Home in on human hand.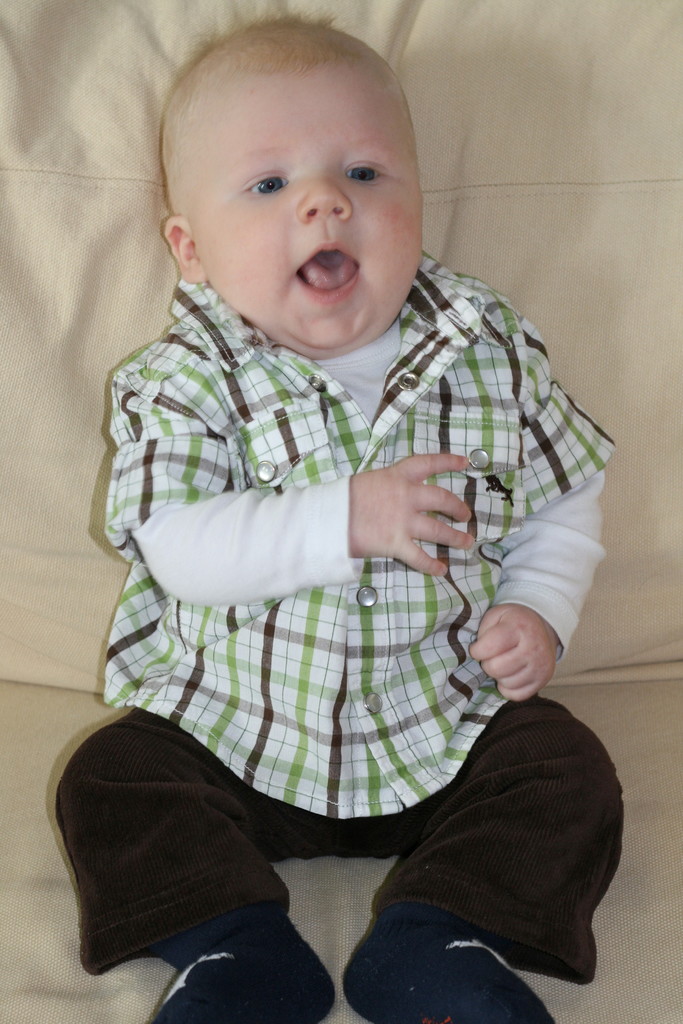
Homed in at pyautogui.locateOnScreen(450, 600, 557, 721).
